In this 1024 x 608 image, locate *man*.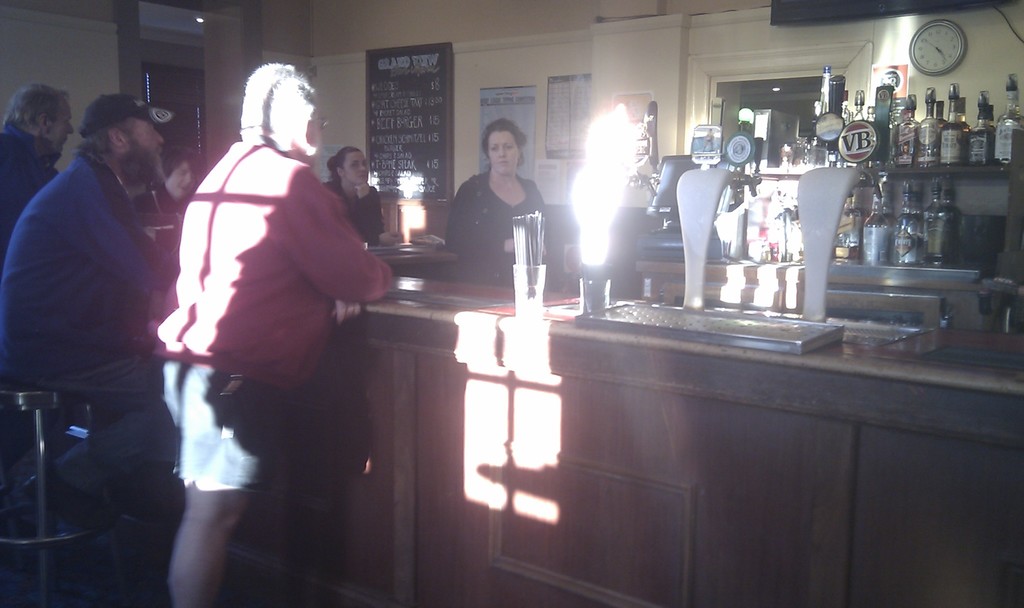
Bounding box: BBox(0, 82, 69, 261).
